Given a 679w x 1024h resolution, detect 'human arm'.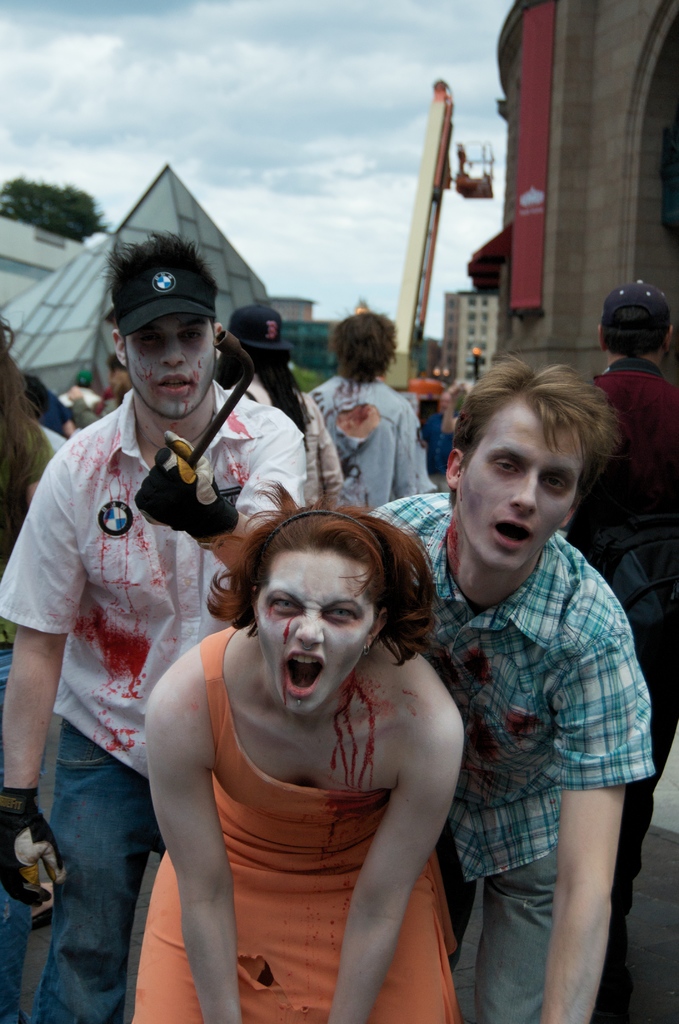
Rect(327, 666, 470, 1023).
